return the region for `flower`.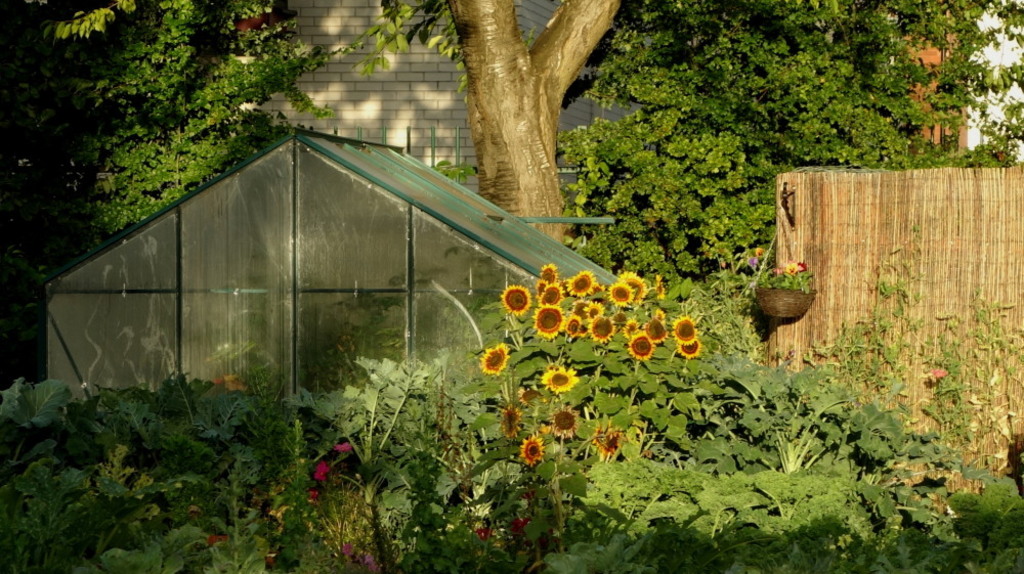
{"x1": 614, "y1": 271, "x2": 646, "y2": 303}.
